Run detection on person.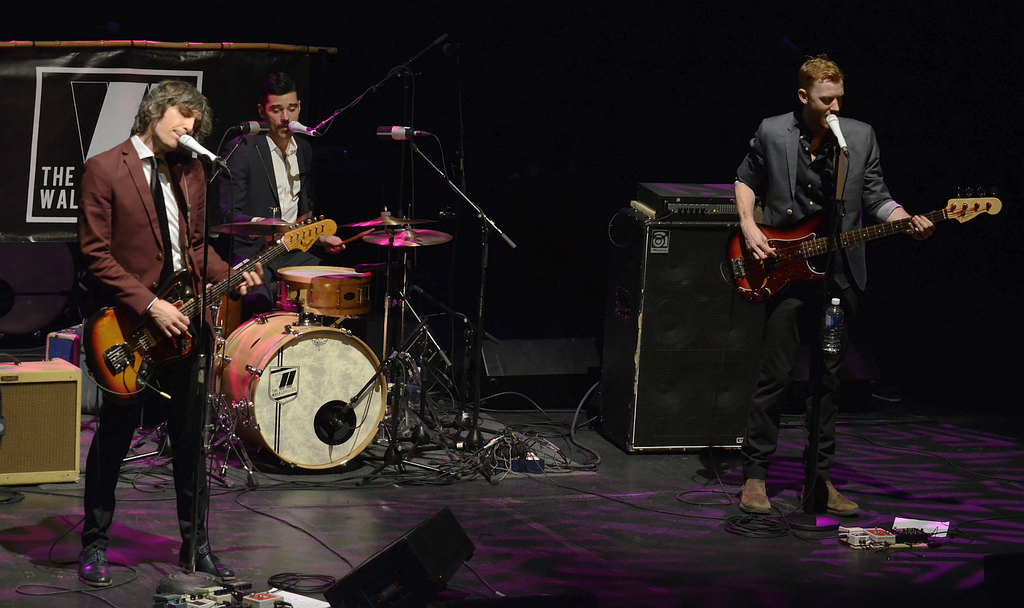
Result: <region>213, 78, 337, 306</region>.
